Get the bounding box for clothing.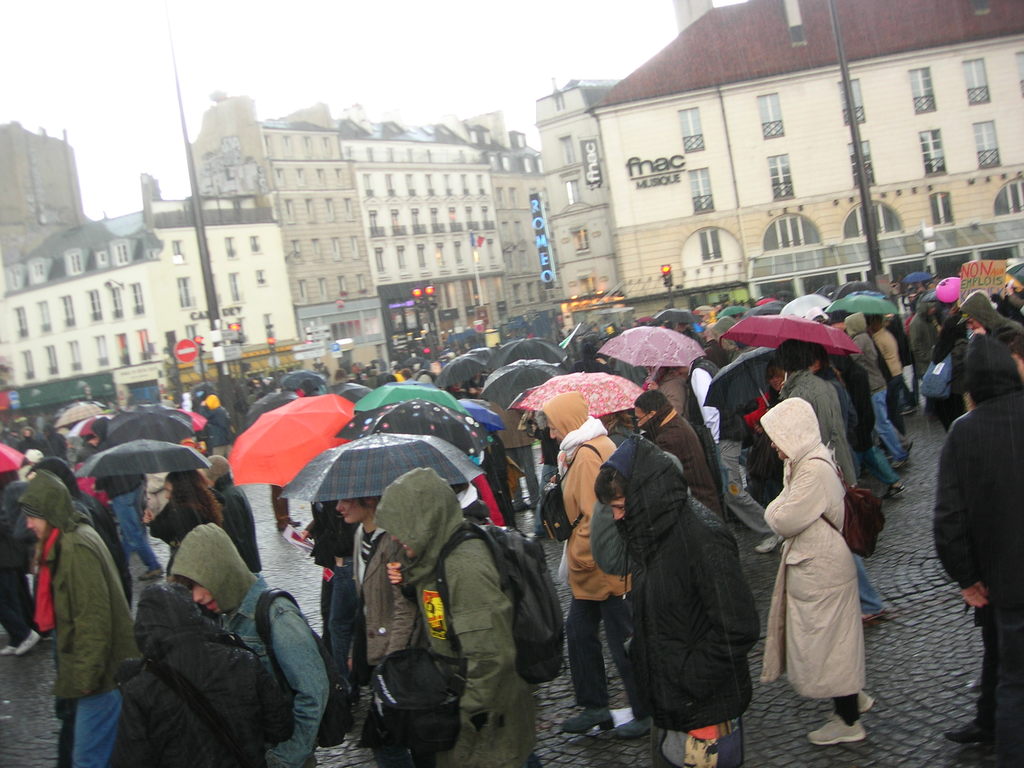
(x1=206, y1=476, x2=264, y2=581).
